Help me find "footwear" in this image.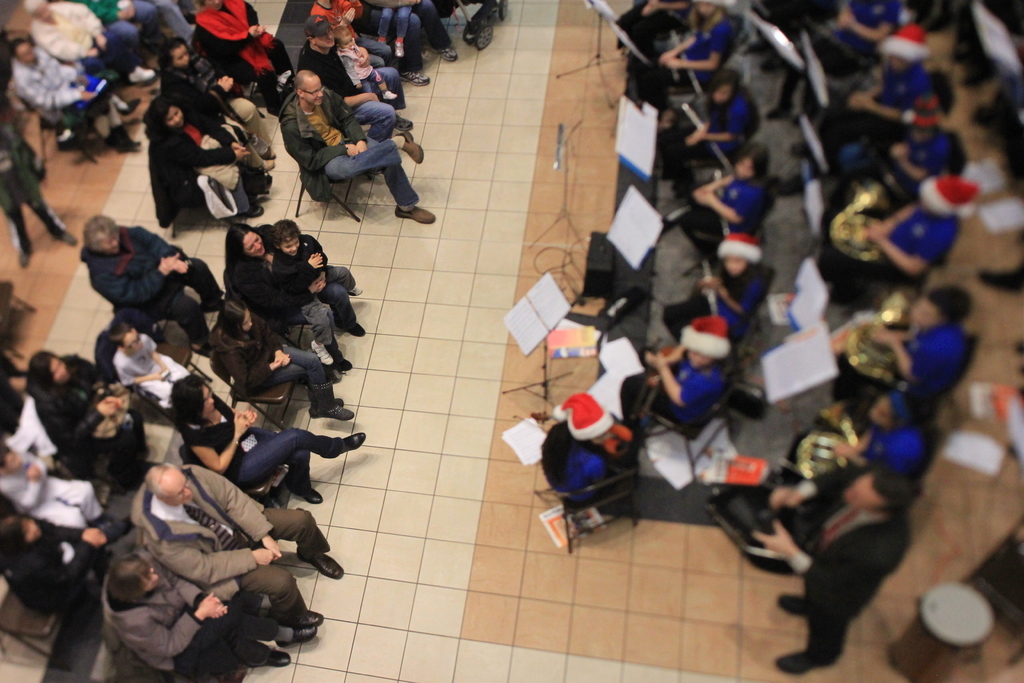
Found it: Rect(318, 404, 355, 422).
